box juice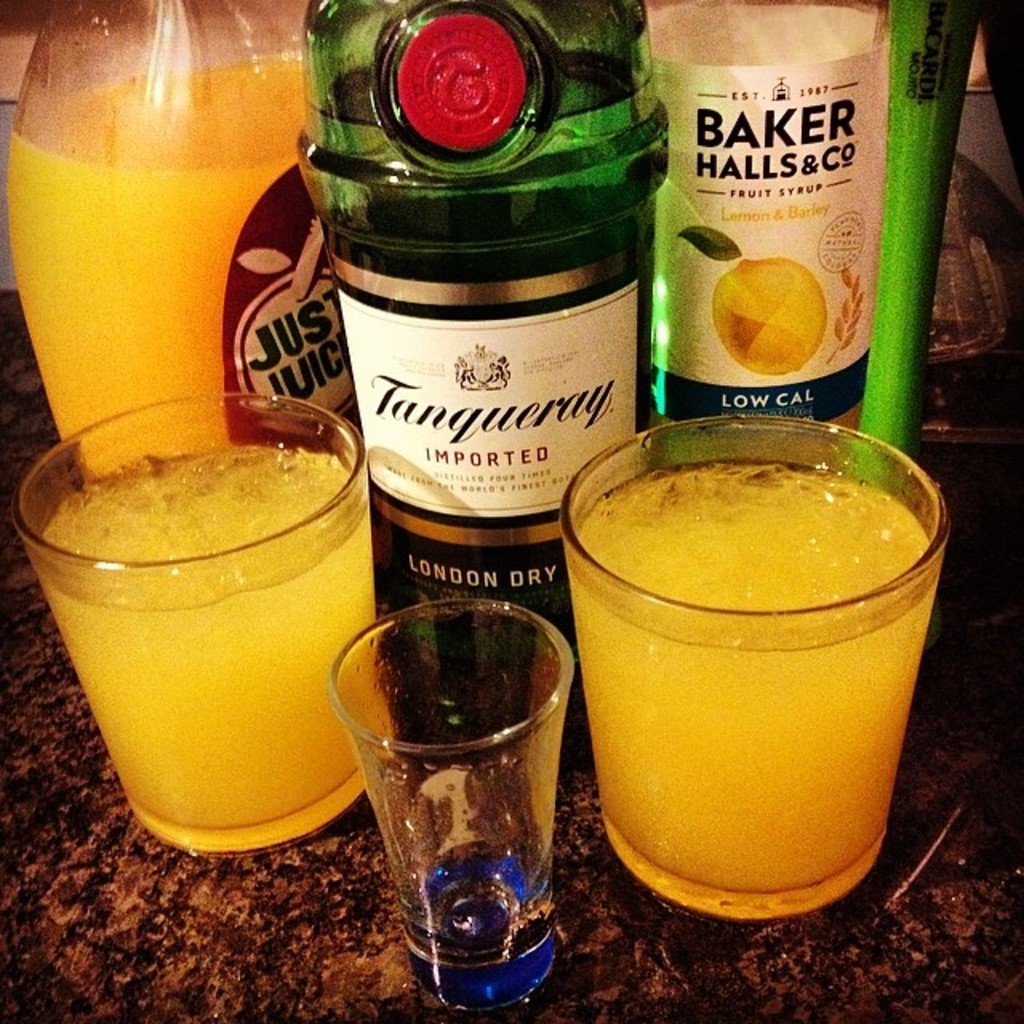
rect(30, 450, 373, 854)
